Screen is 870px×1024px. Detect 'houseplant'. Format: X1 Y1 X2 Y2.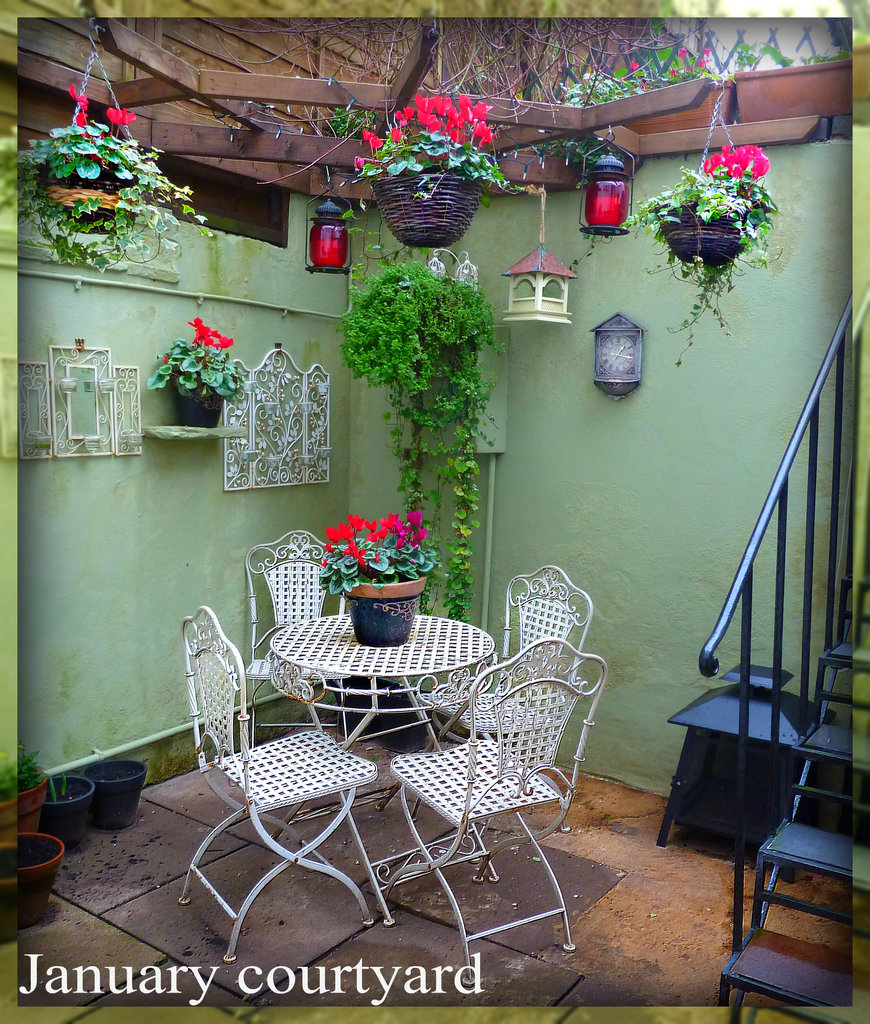
14 826 67 929.
